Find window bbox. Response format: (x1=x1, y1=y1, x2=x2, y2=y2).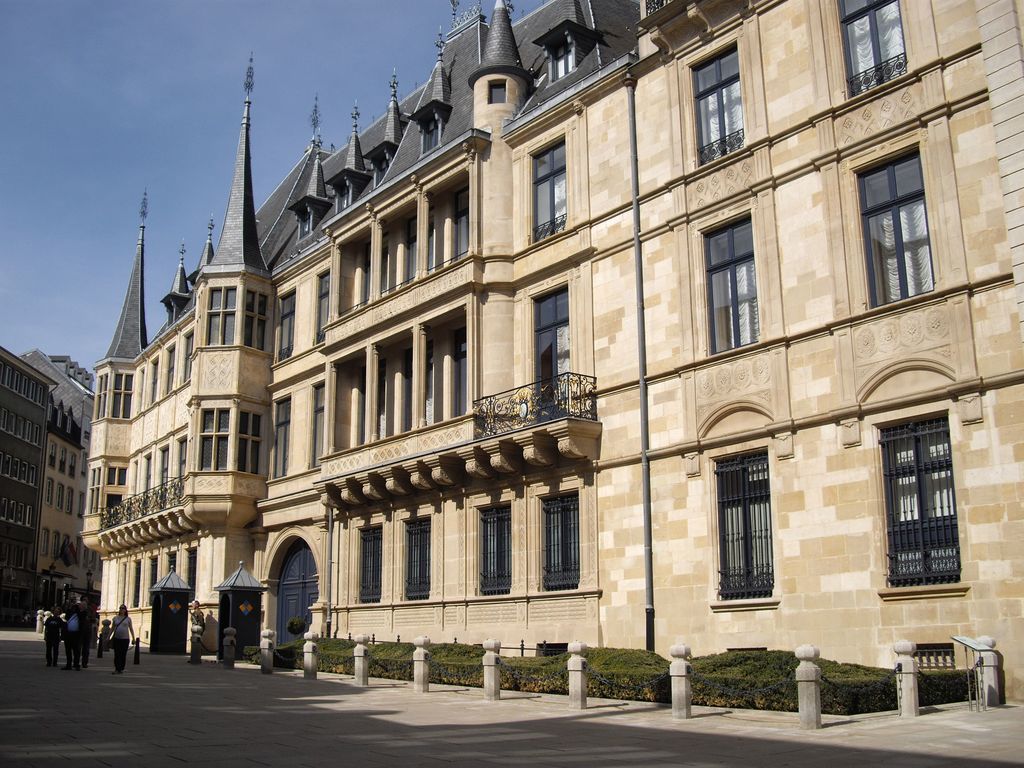
(x1=113, y1=367, x2=134, y2=419).
